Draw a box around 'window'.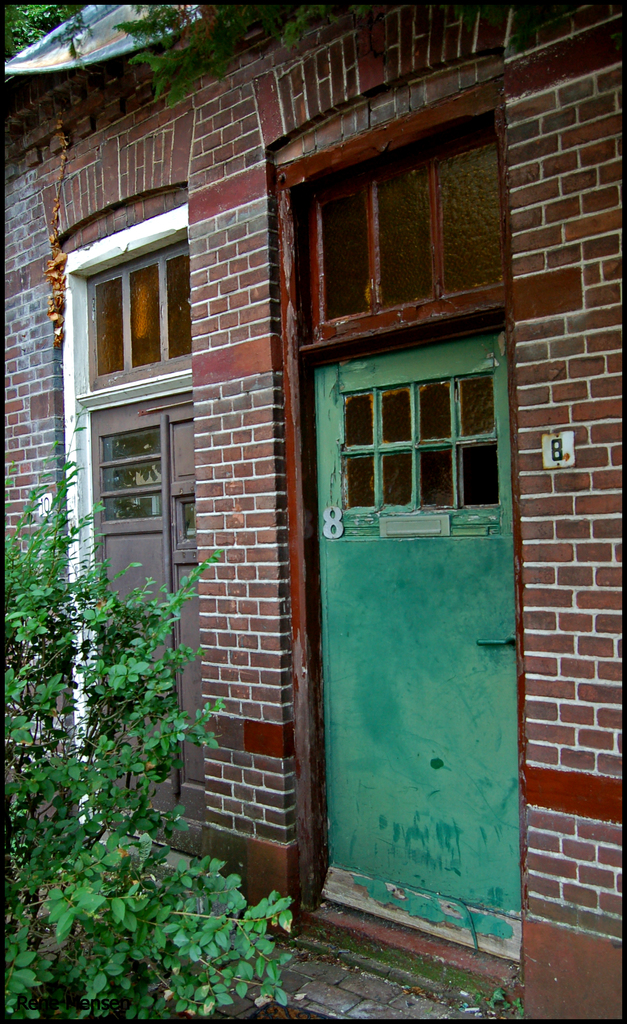
x1=88, y1=230, x2=205, y2=369.
